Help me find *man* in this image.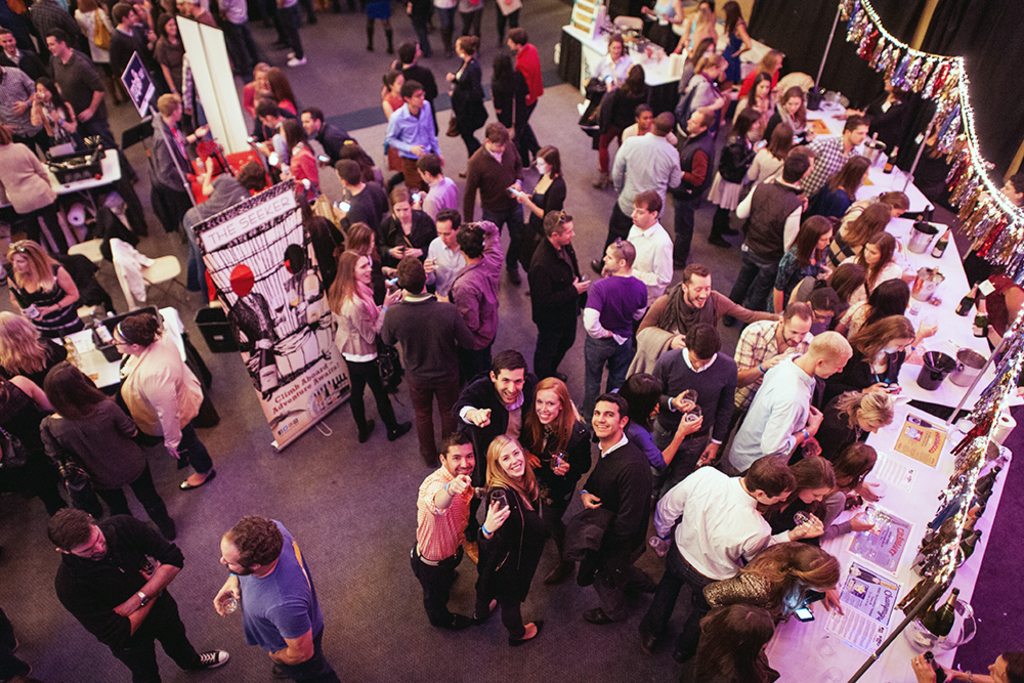
Found it: [x1=282, y1=0, x2=312, y2=70].
